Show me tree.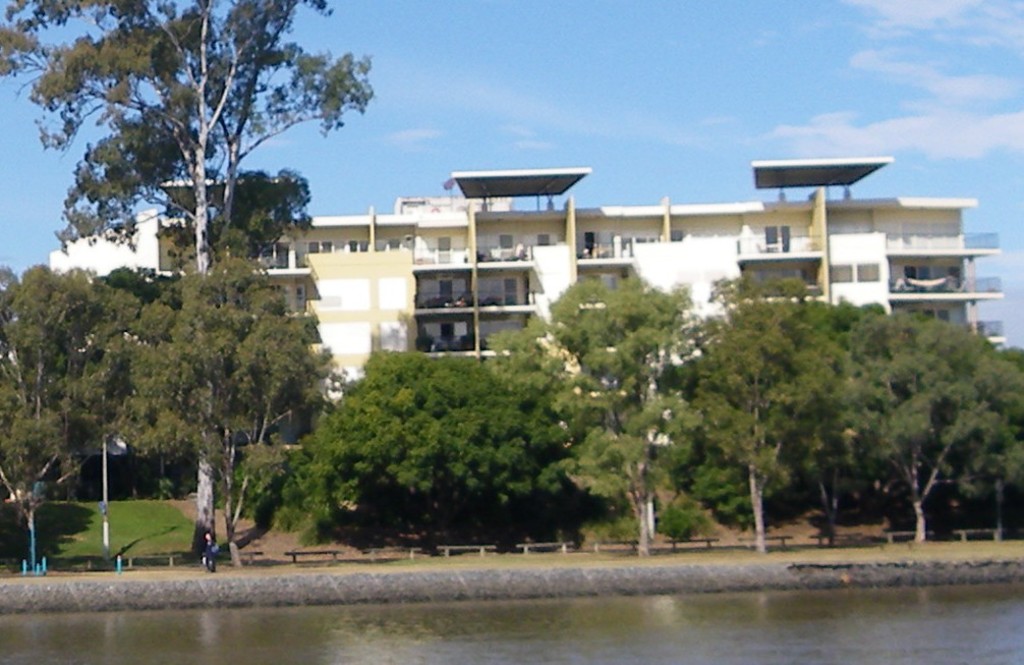
tree is here: rect(34, 10, 363, 324).
